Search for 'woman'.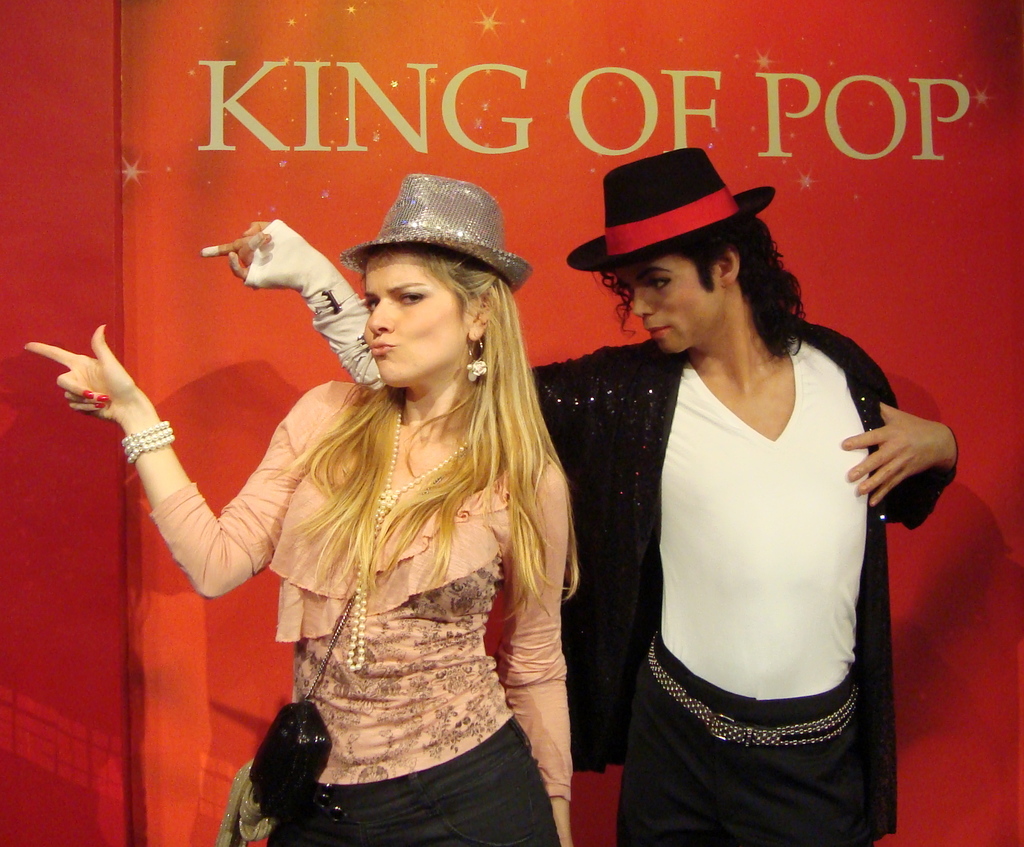
Found at <bbox>182, 202, 608, 846</bbox>.
